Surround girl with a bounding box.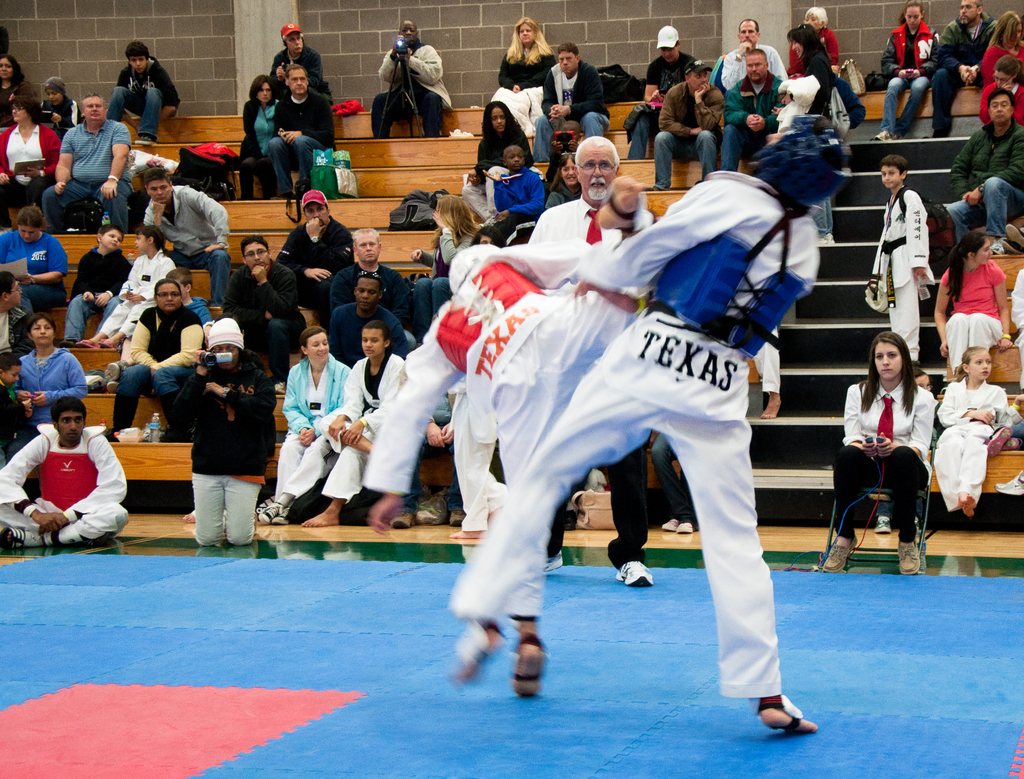
x1=0 y1=93 x2=56 y2=218.
